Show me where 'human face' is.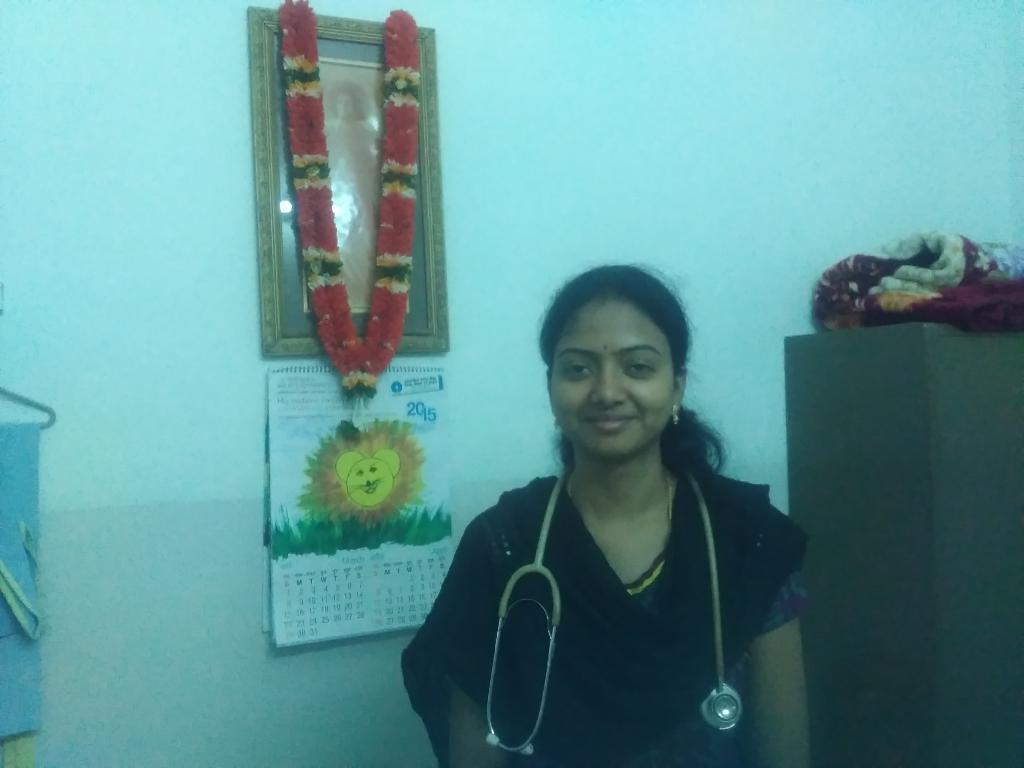
'human face' is at [left=552, top=296, right=671, bottom=456].
